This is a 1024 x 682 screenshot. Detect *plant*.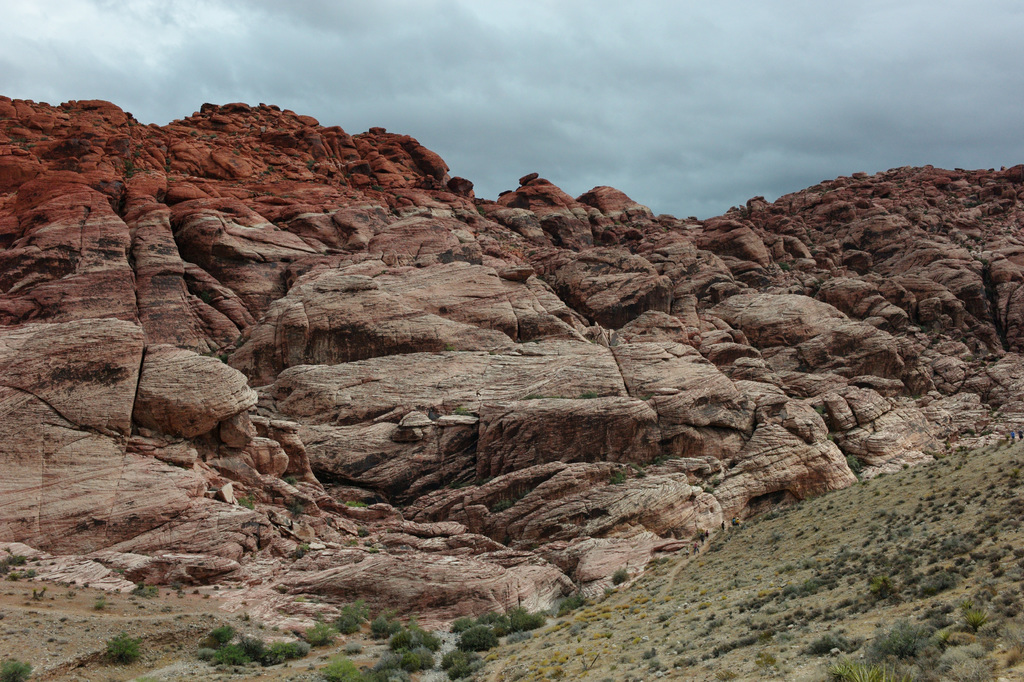
(481, 610, 501, 624).
